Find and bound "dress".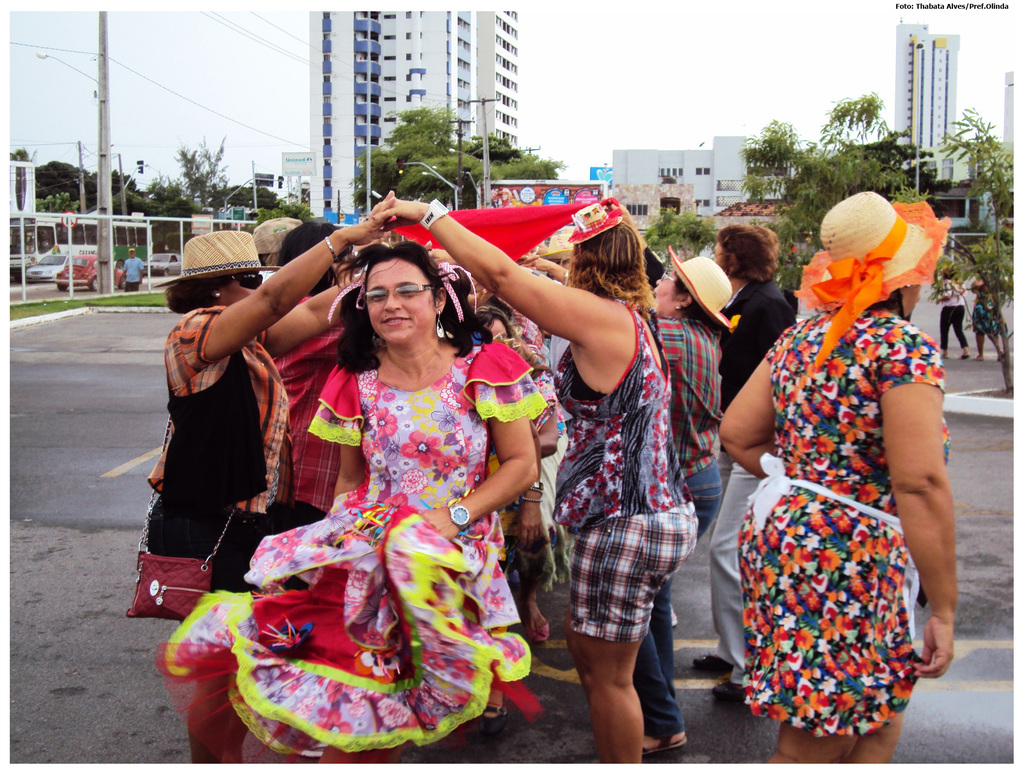
Bound: (x1=150, y1=339, x2=548, y2=758).
